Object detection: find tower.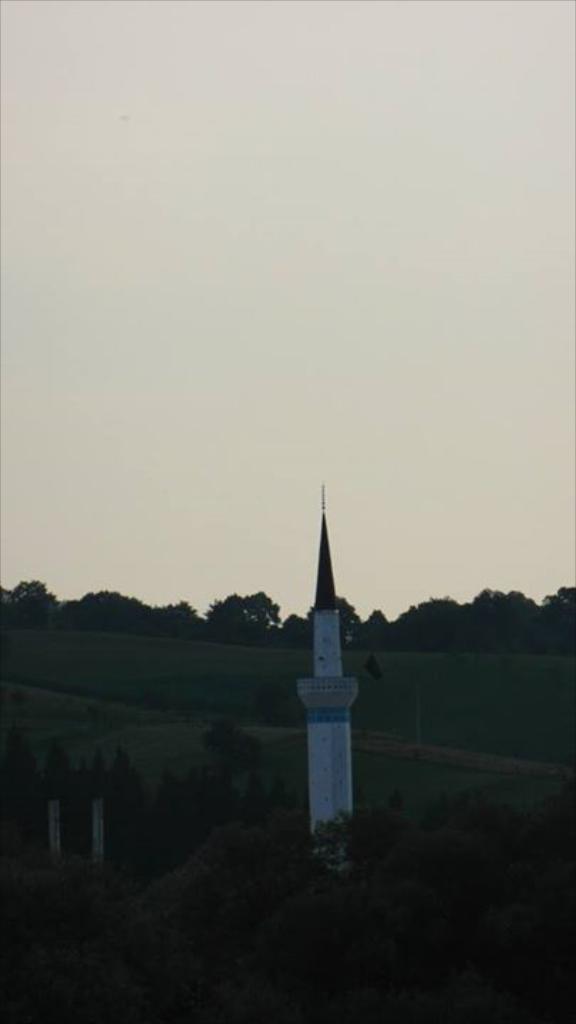
rect(297, 485, 358, 869).
